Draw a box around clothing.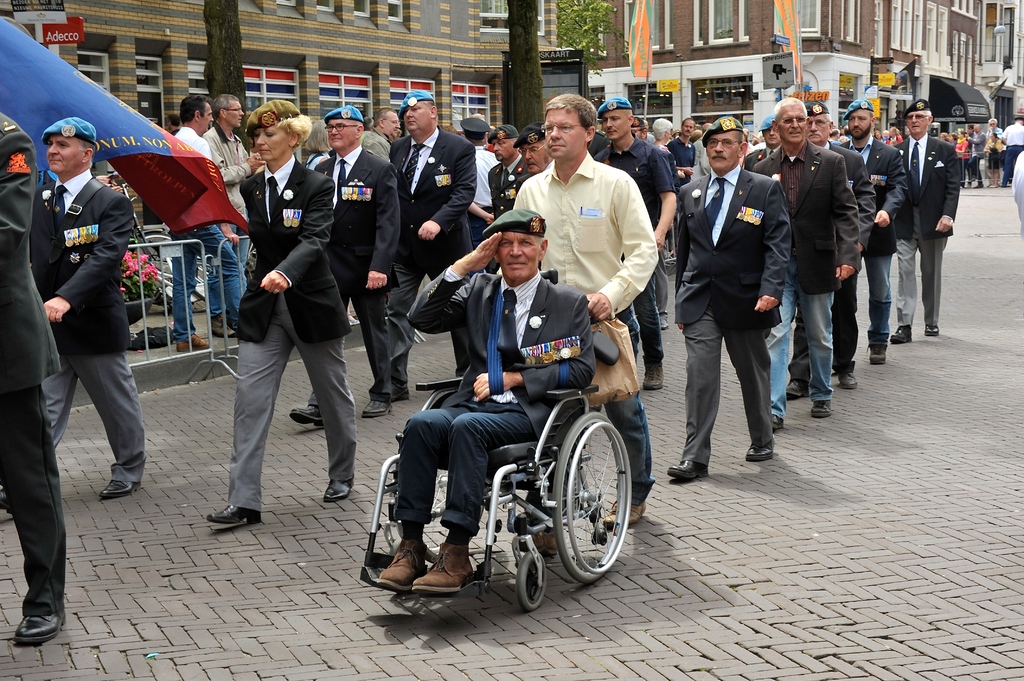
Rect(1002, 122, 1023, 183).
